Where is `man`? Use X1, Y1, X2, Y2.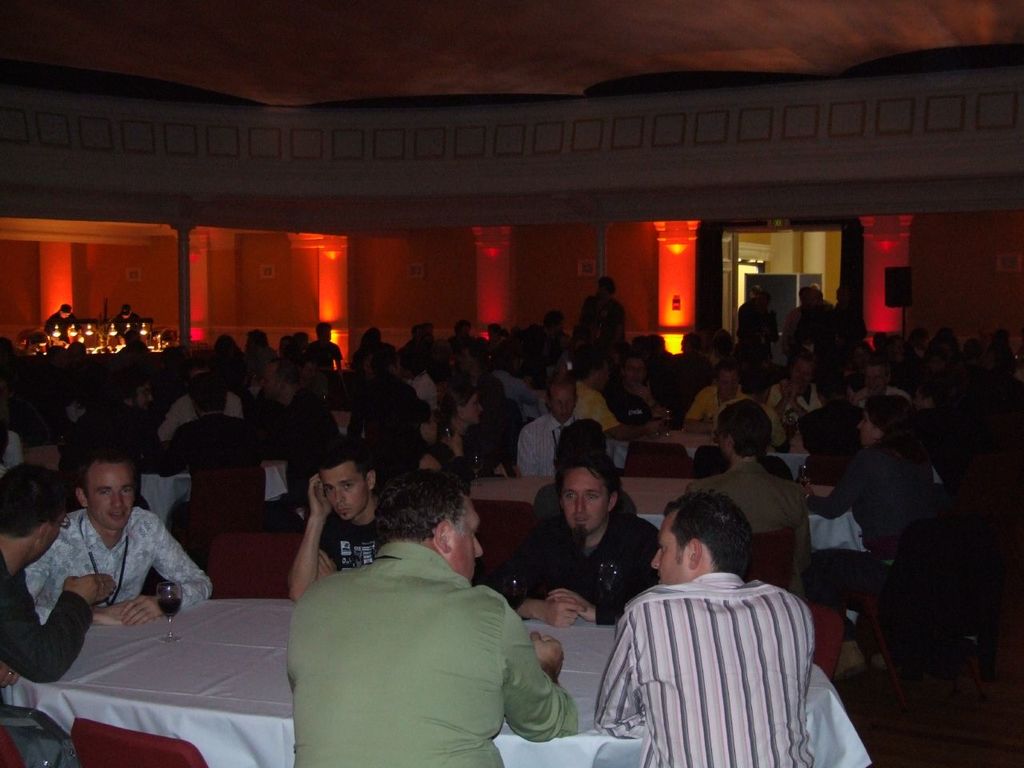
489, 457, 661, 625.
